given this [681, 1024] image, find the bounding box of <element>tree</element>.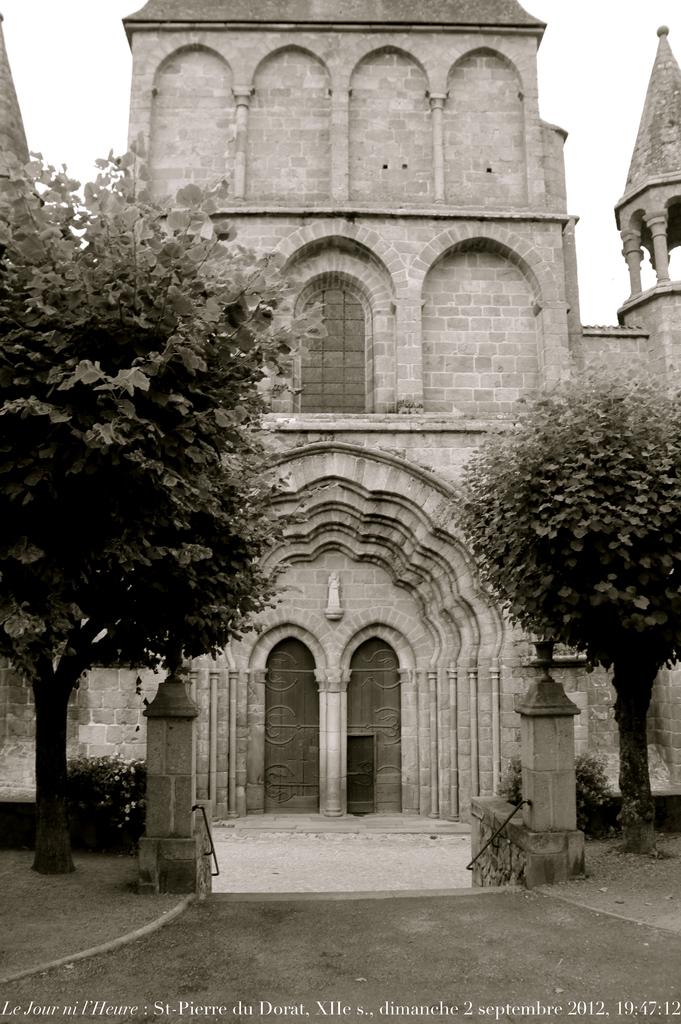
<region>452, 384, 680, 836</region>.
